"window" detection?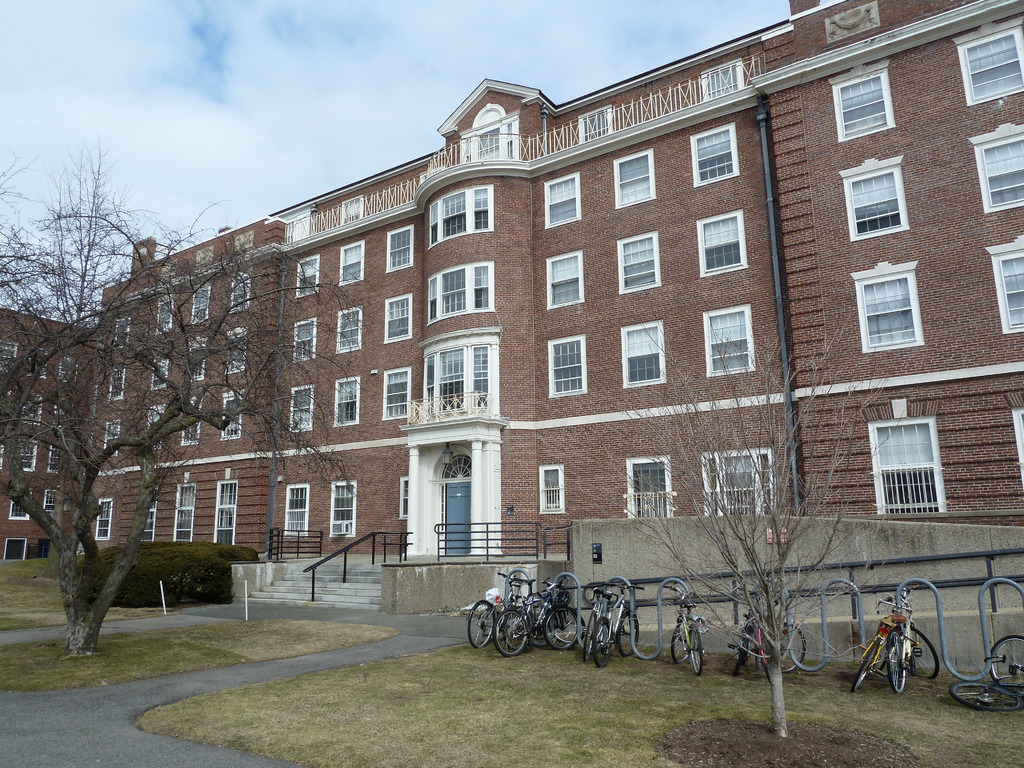
x1=426, y1=260, x2=489, y2=320
